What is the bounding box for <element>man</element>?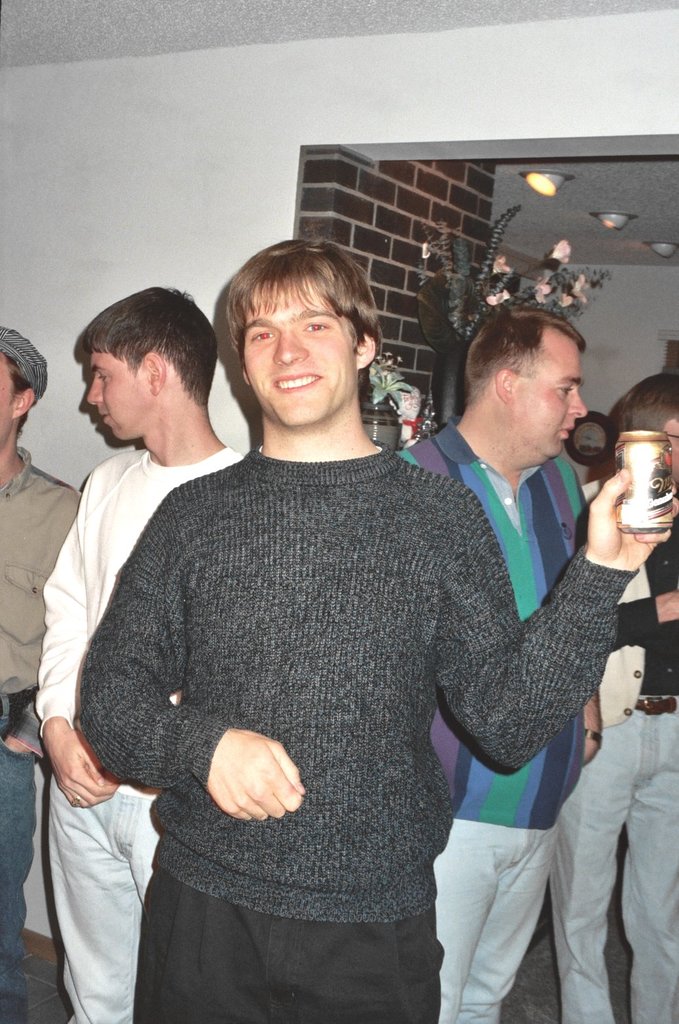
bbox(70, 240, 678, 1023).
